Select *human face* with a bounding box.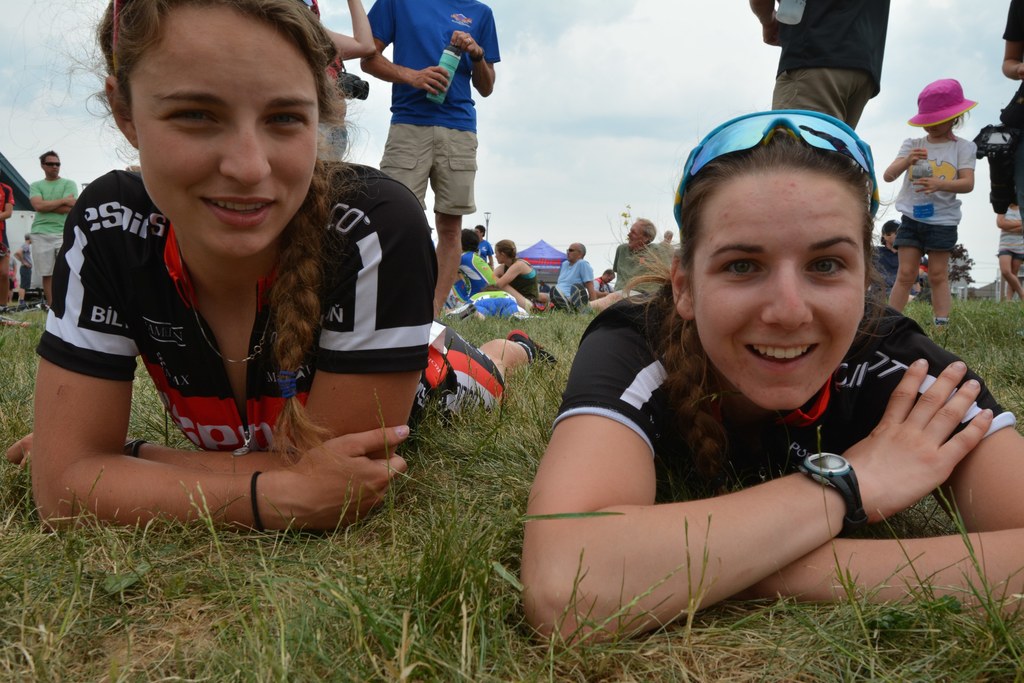
{"x1": 138, "y1": 8, "x2": 317, "y2": 258}.
